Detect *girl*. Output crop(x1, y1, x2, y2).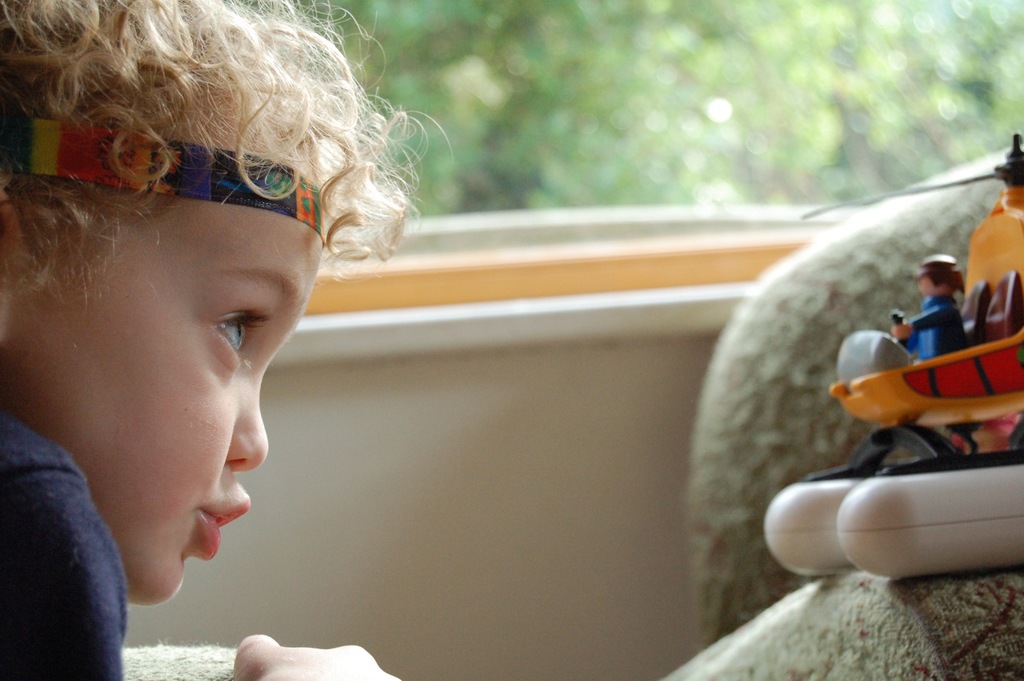
crop(0, 0, 455, 680).
